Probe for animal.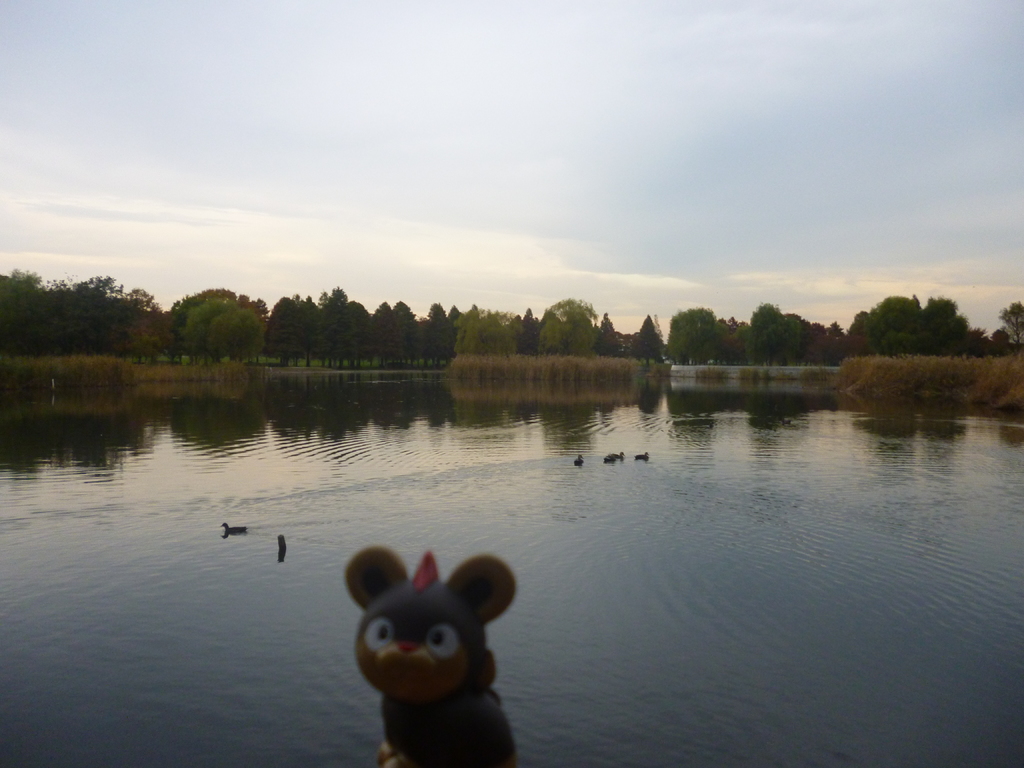
Probe result: bbox=[608, 451, 625, 463].
